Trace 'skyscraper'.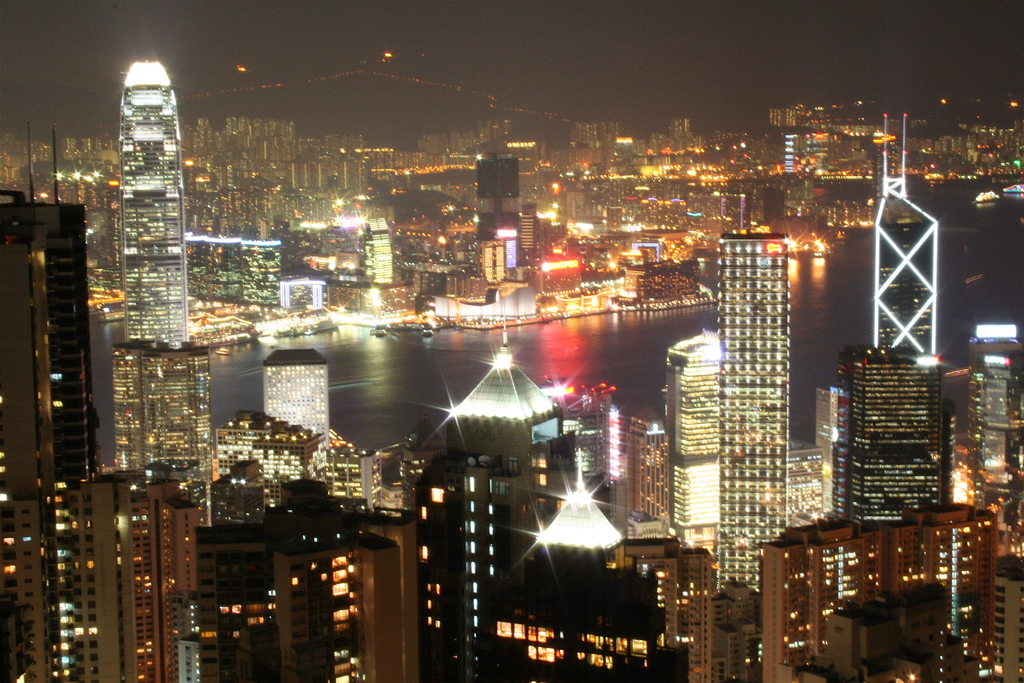
Traced to Rect(476, 156, 523, 218).
